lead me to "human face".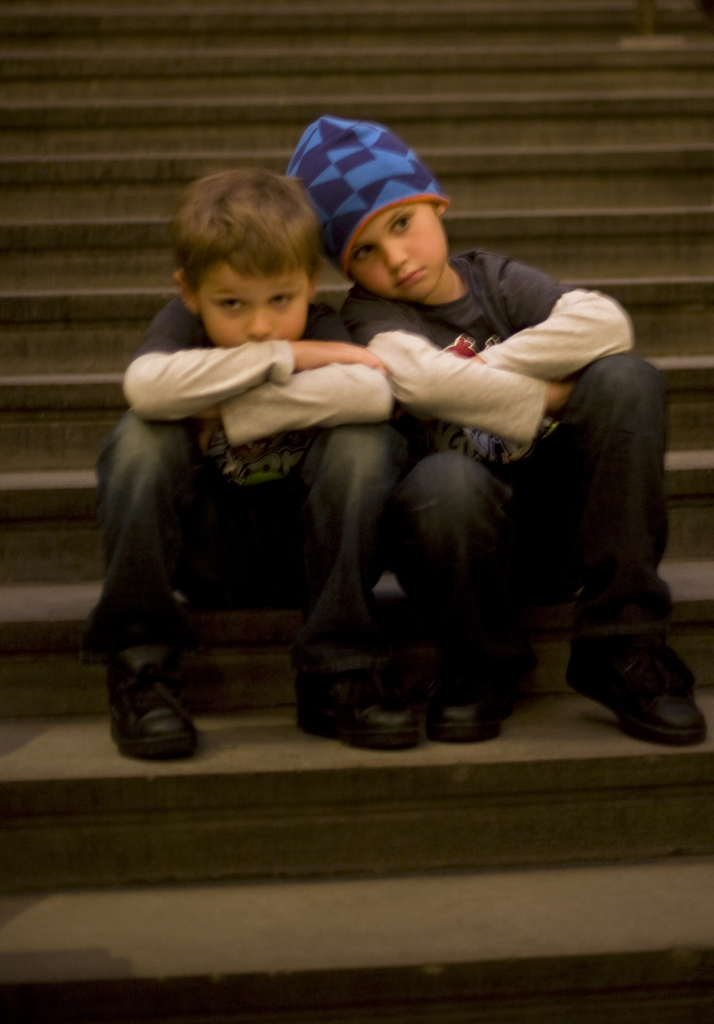
Lead to crop(203, 267, 308, 349).
